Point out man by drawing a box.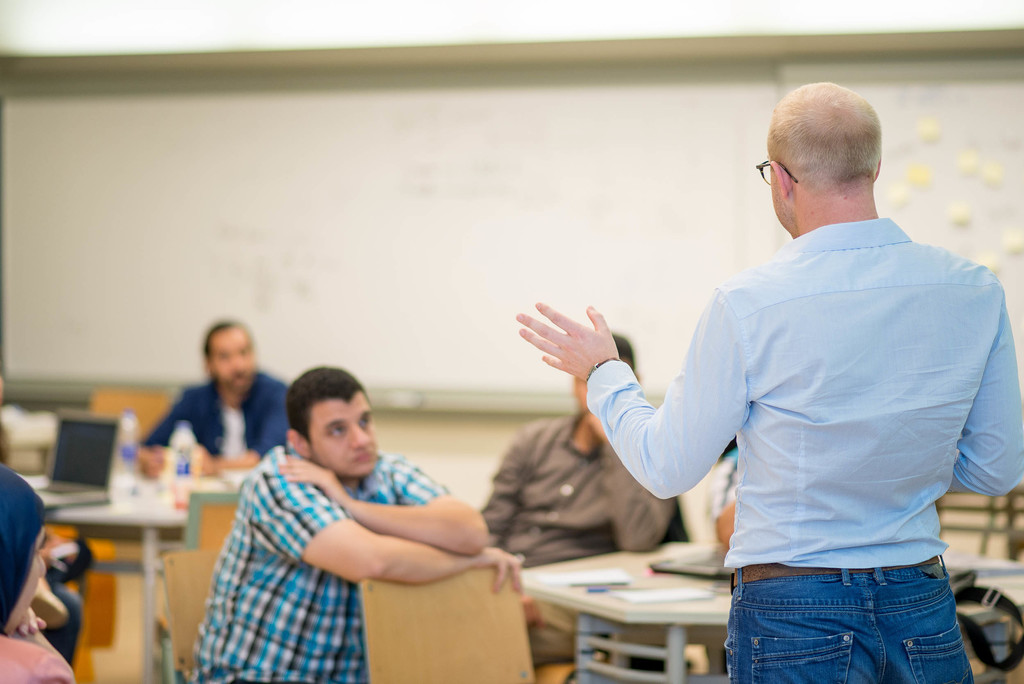
bbox=[472, 338, 676, 683].
